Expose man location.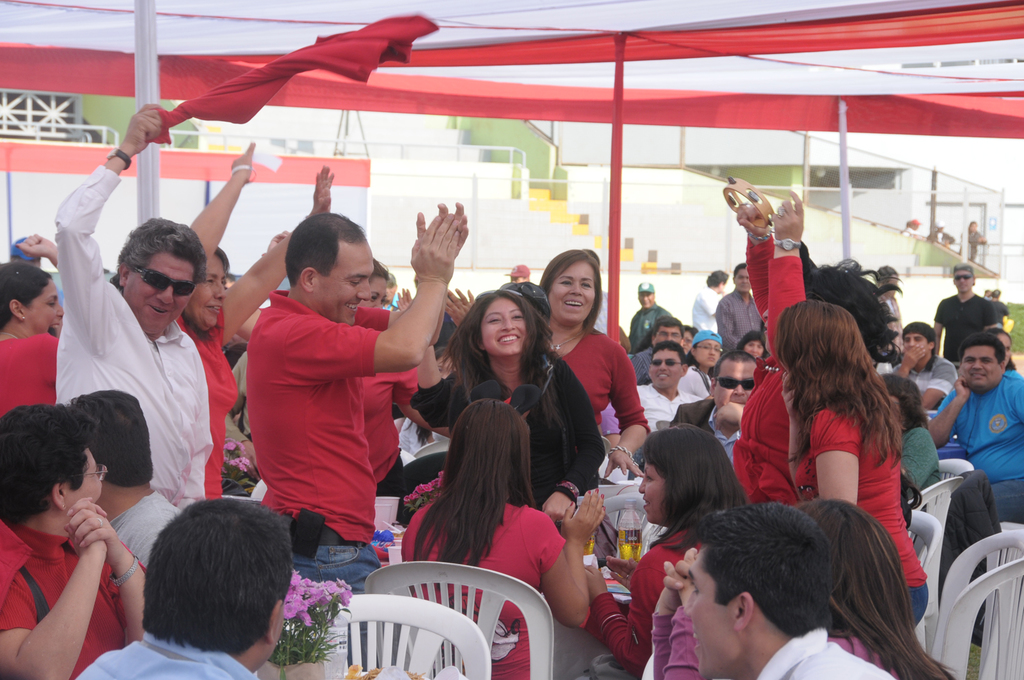
Exposed at 636 337 710 431.
